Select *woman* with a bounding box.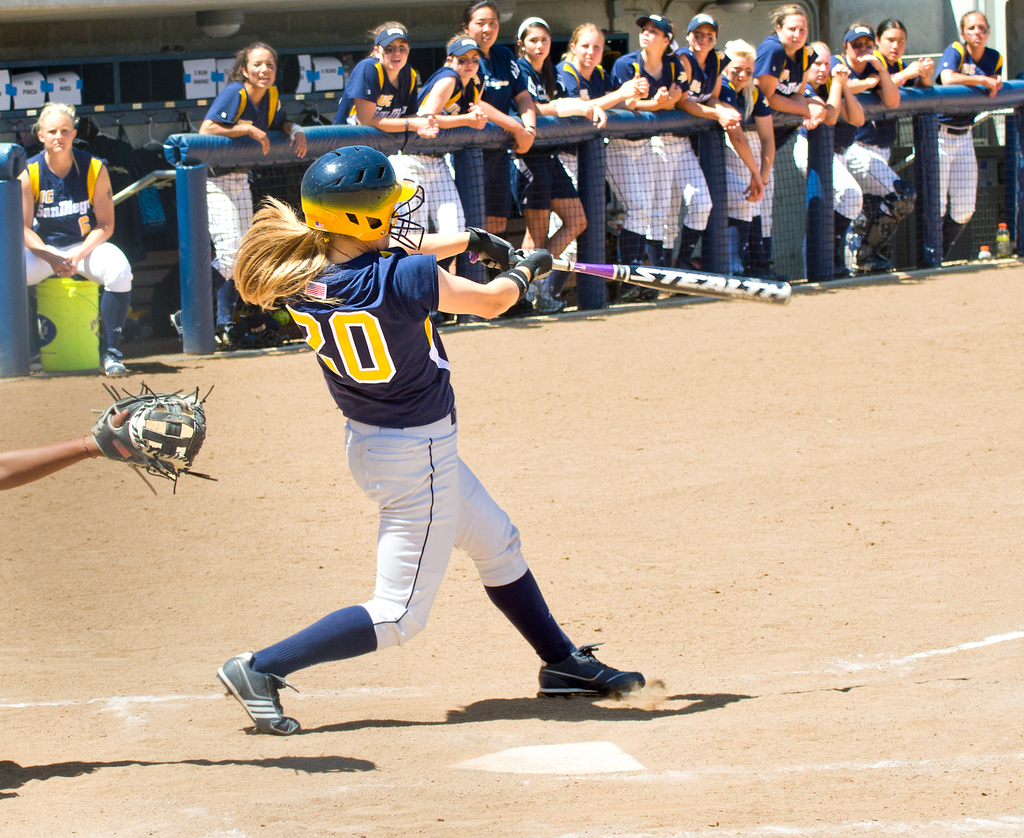
l=454, t=0, r=533, b=246.
